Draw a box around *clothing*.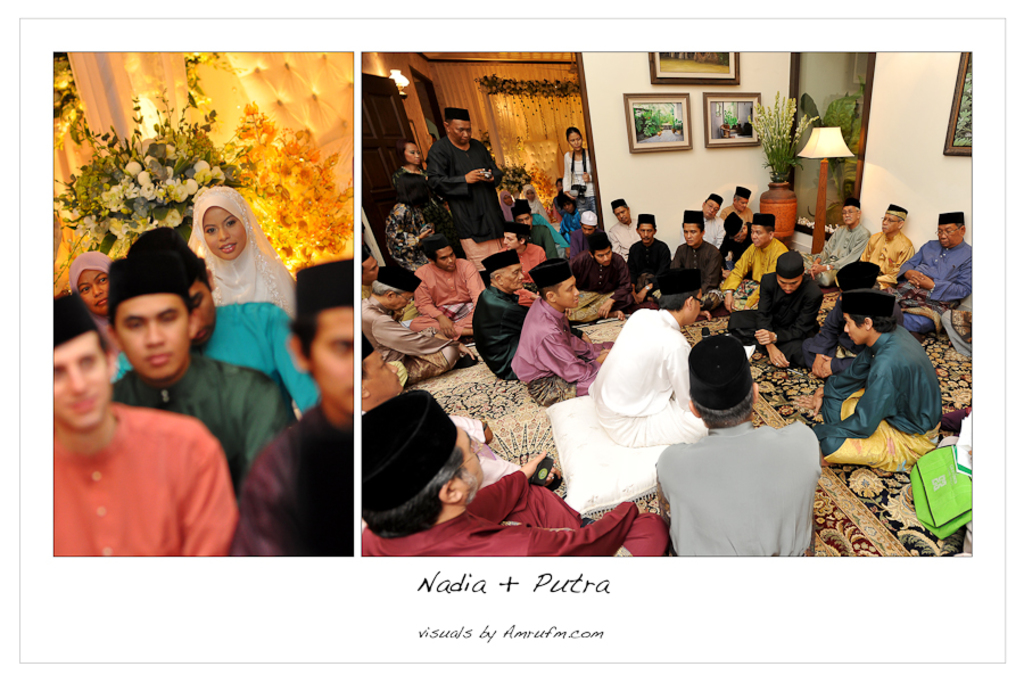
498:244:539:285.
